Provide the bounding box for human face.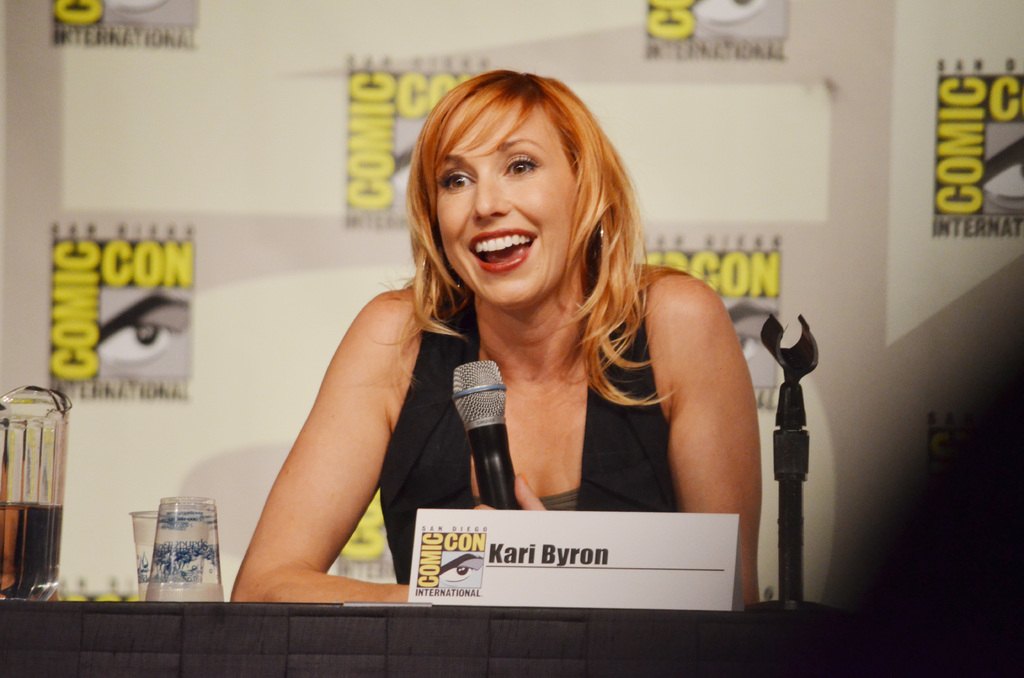
crop(721, 295, 780, 385).
